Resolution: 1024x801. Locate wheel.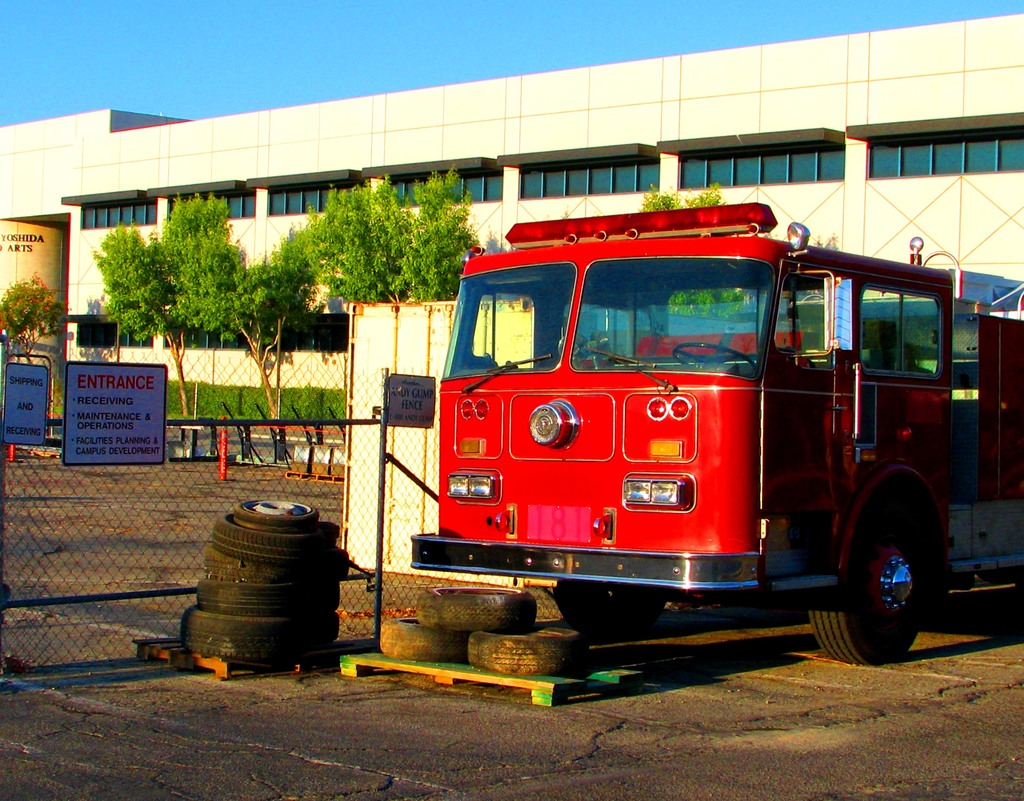
crop(196, 583, 341, 617).
